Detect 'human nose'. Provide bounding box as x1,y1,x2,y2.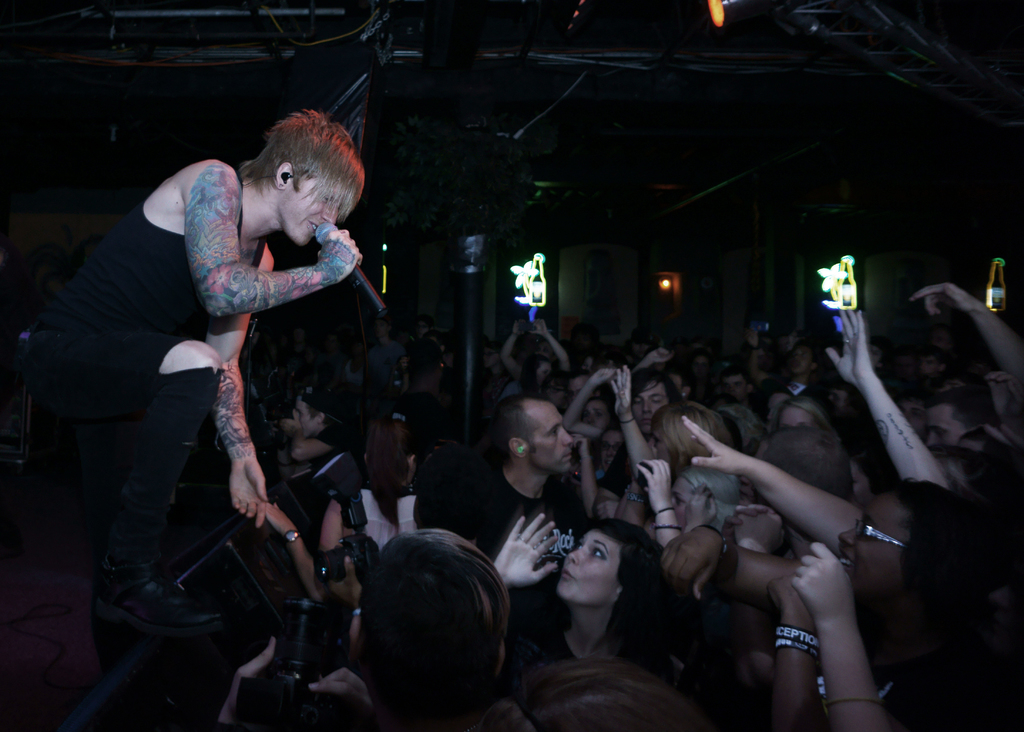
729,388,737,393.
